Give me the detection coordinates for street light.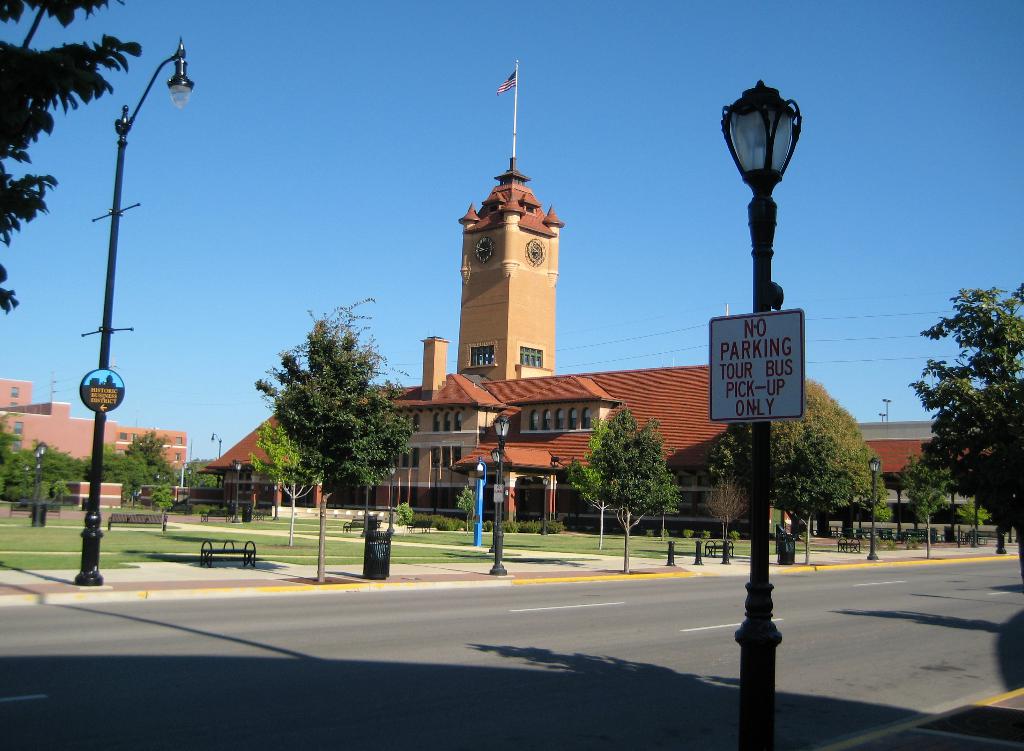
[491,414,509,576].
